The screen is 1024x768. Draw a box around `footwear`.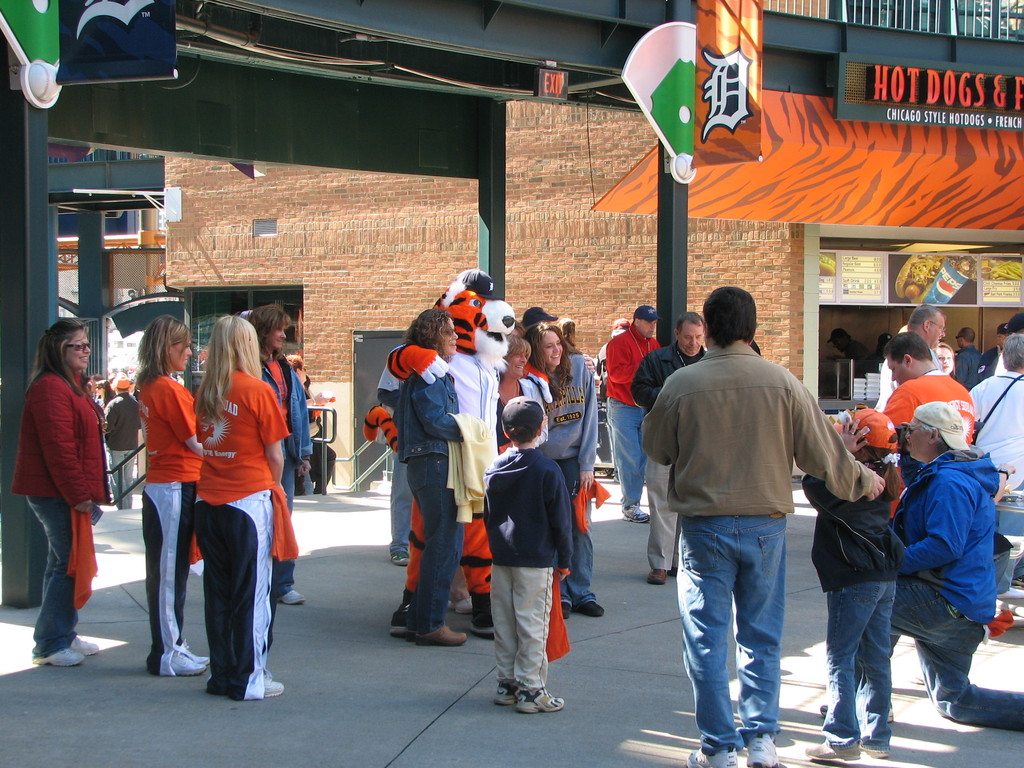
locate(861, 748, 889, 758).
